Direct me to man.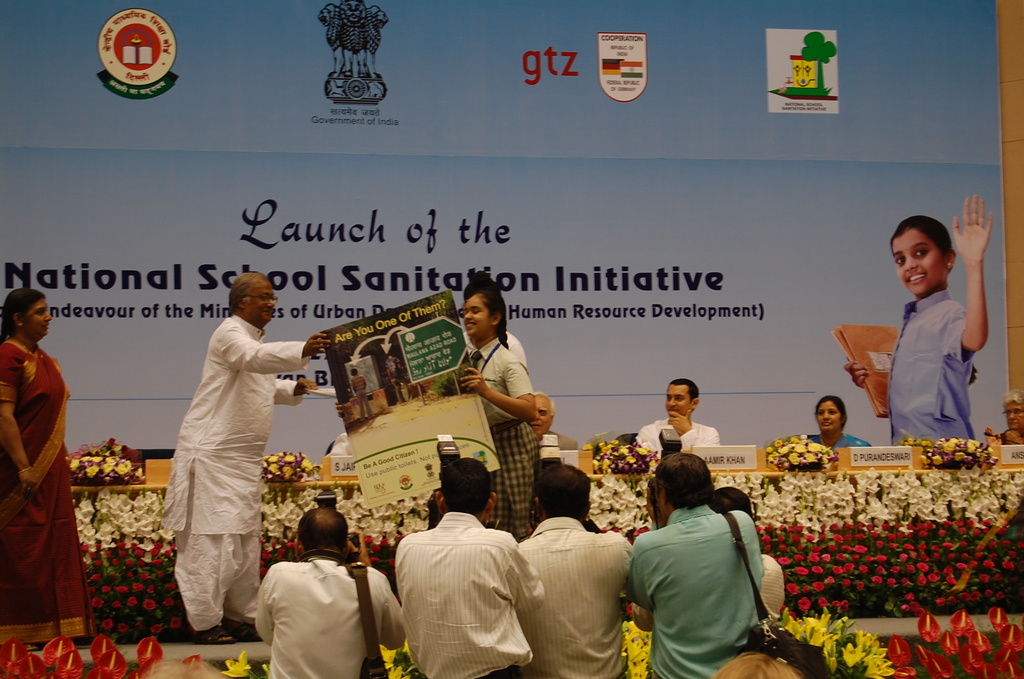
Direction: bbox=(632, 465, 799, 675).
